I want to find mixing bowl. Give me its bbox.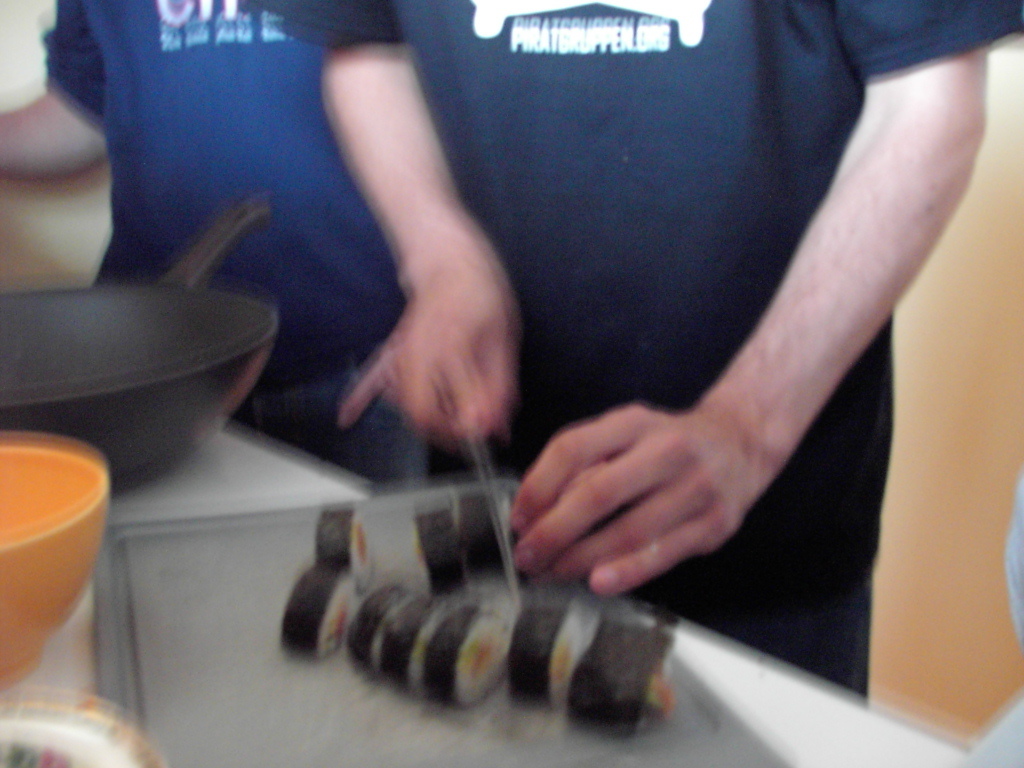
box(0, 435, 115, 685).
